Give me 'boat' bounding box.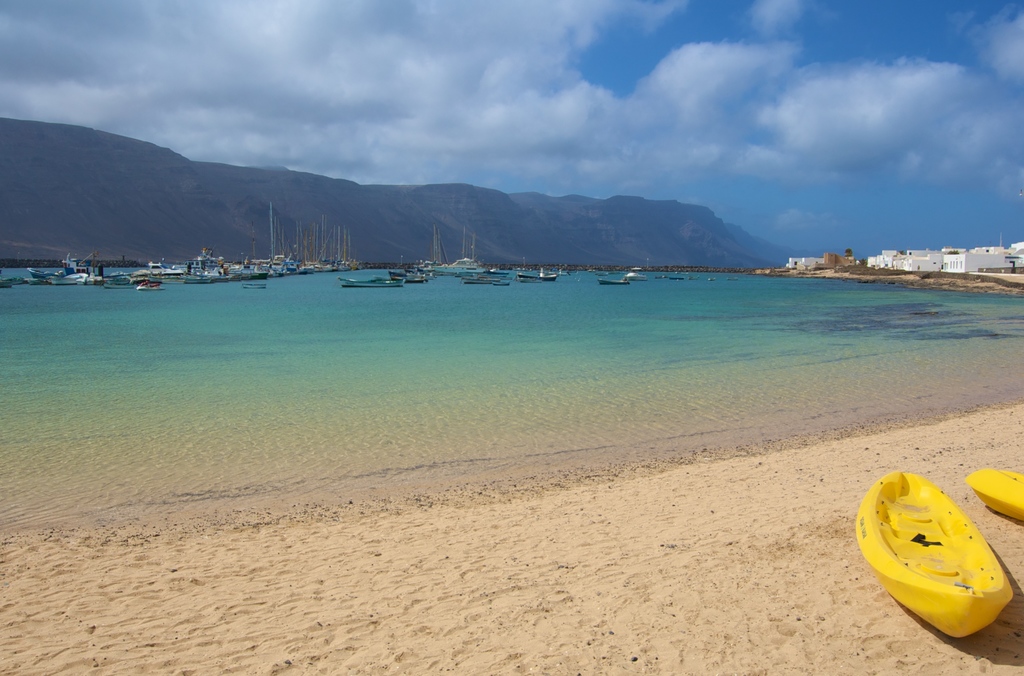
detection(0, 277, 22, 288).
